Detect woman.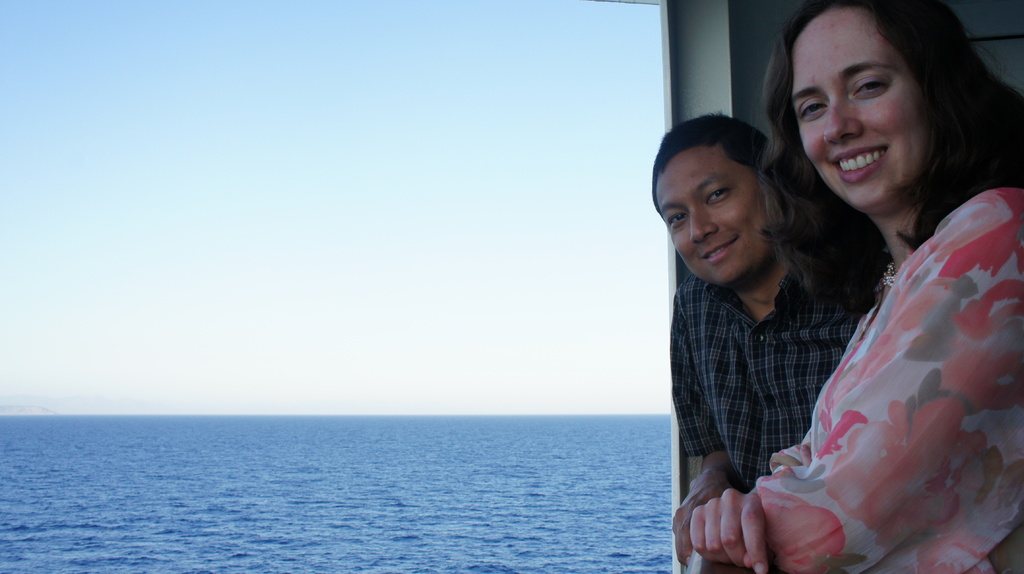
Detected at 644/101/894/551.
